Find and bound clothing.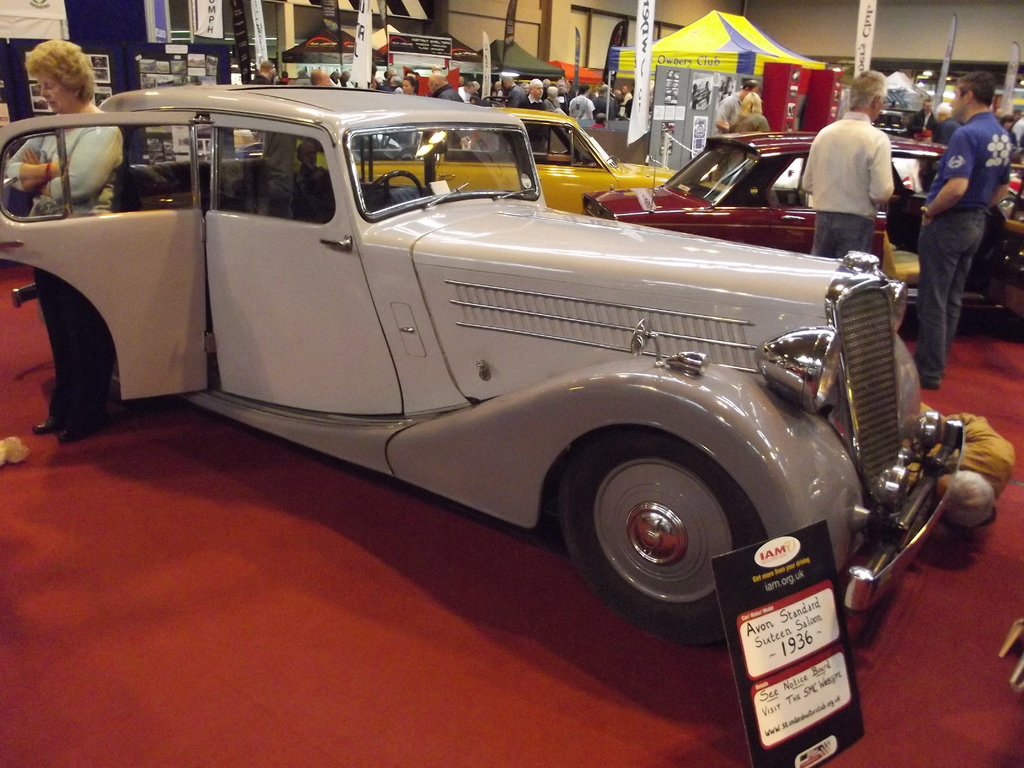
Bound: detection(0, 106, 124, 222).
